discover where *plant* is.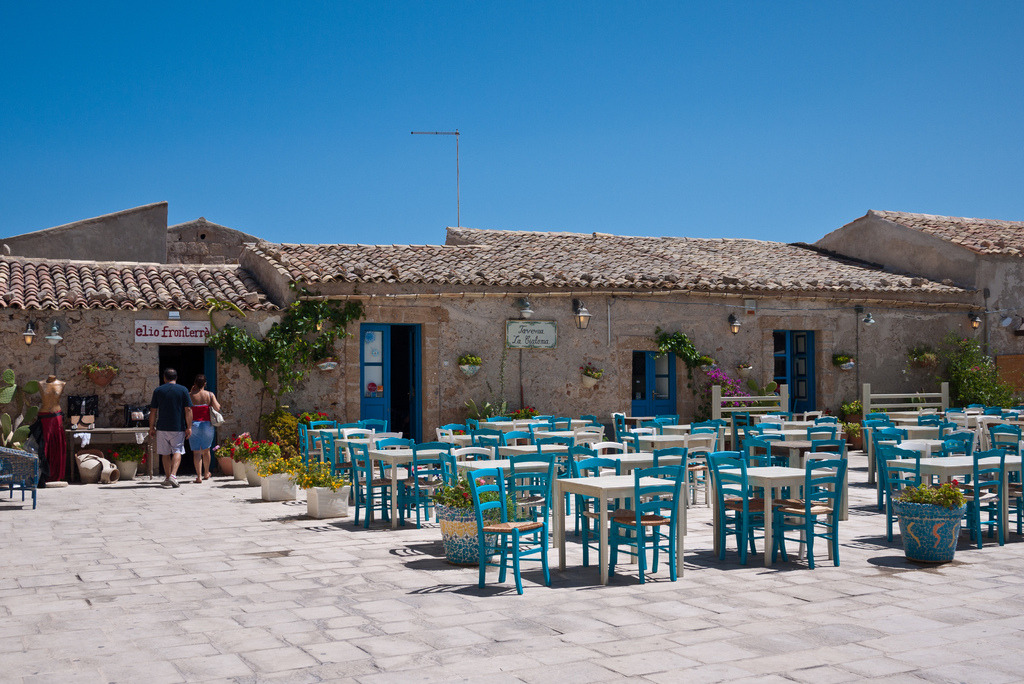
Discovered at select_region(686, 364, 701, 396).
